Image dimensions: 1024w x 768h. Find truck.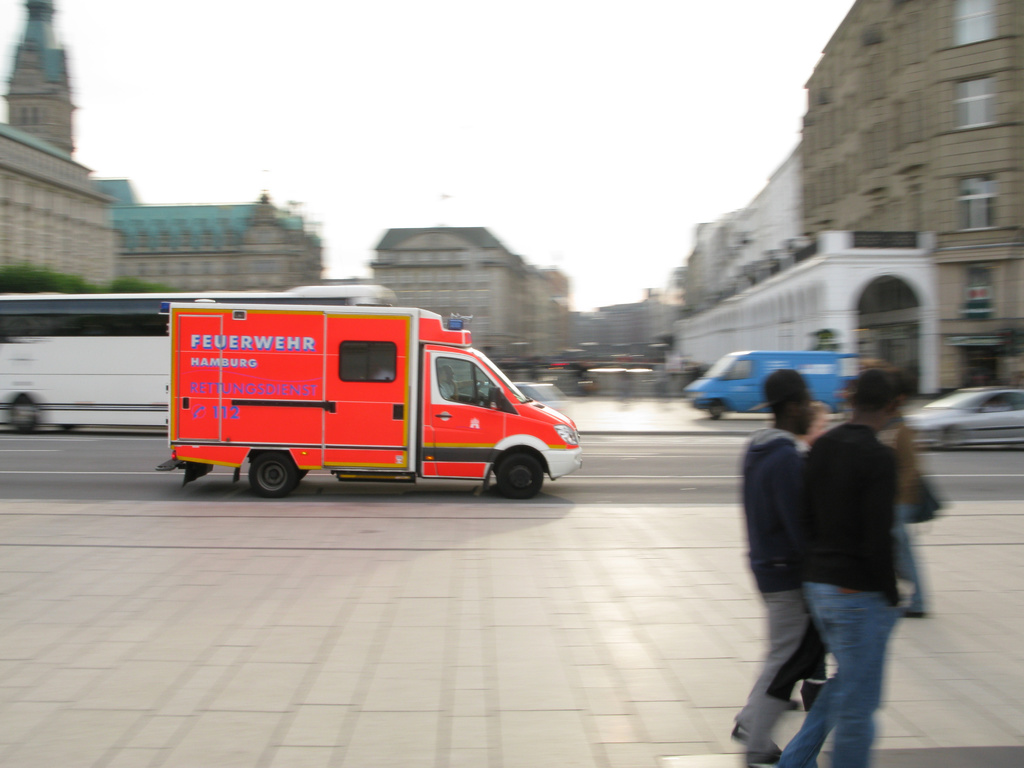
(175, 289, 529, 512).
